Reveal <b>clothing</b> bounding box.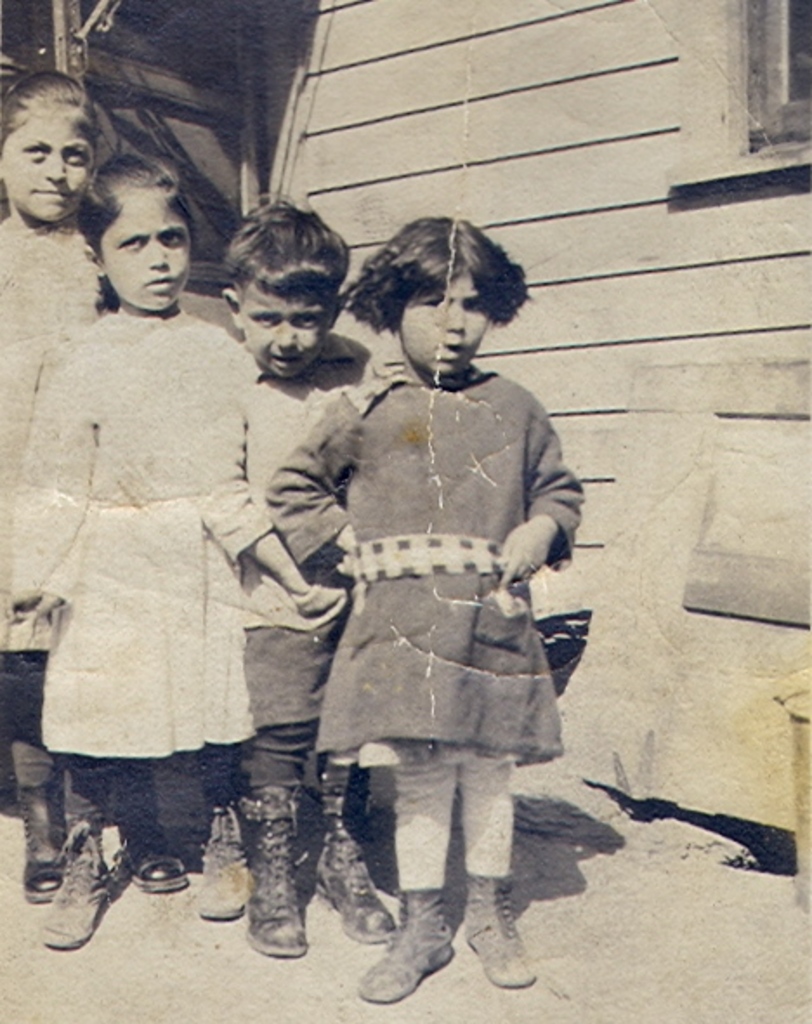
Revealed: pyautogui.locateOnScreen(288, 318, 580, 845).
